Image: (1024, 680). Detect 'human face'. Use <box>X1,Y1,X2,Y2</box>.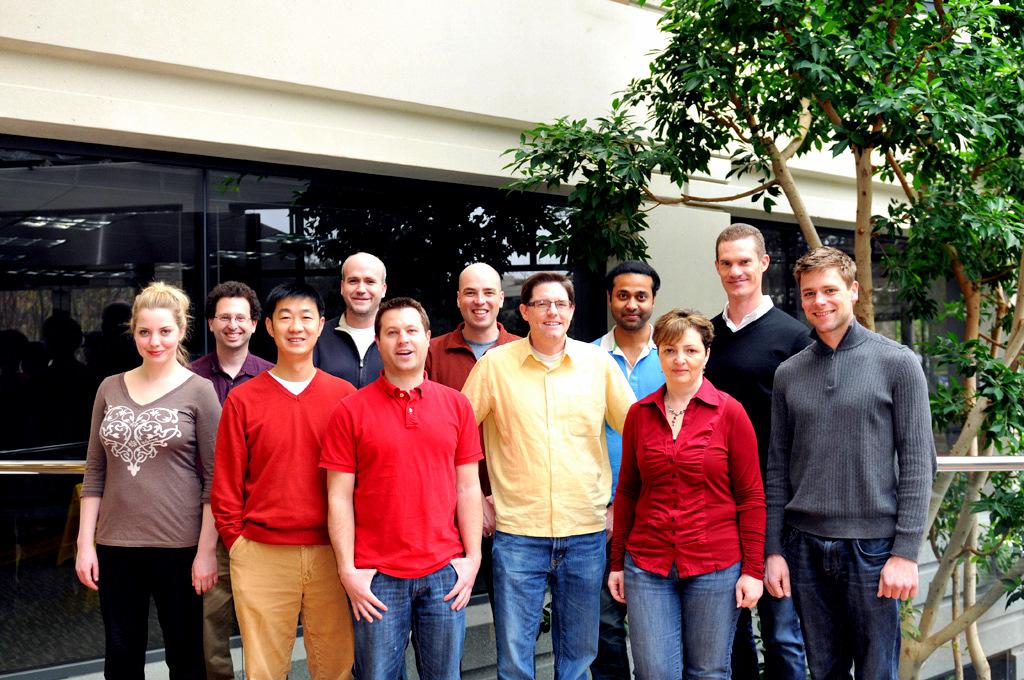
<box>378,313,428,373</box>.
